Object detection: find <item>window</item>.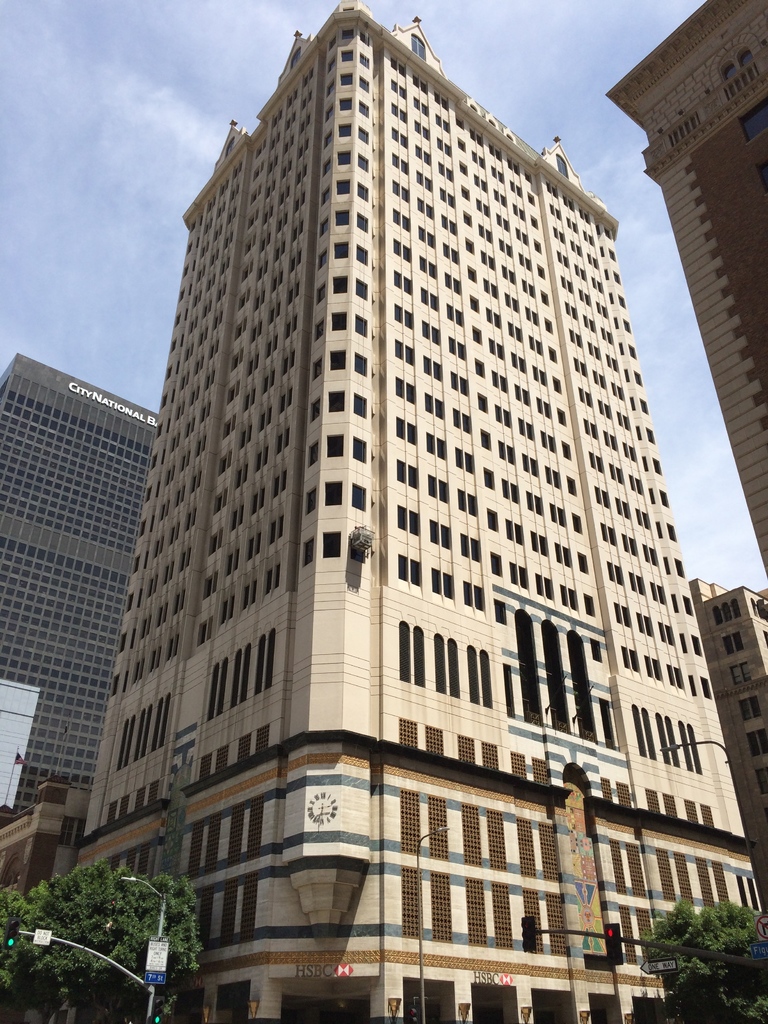
<bbox>329, 312, 347, 330</bbox>.
